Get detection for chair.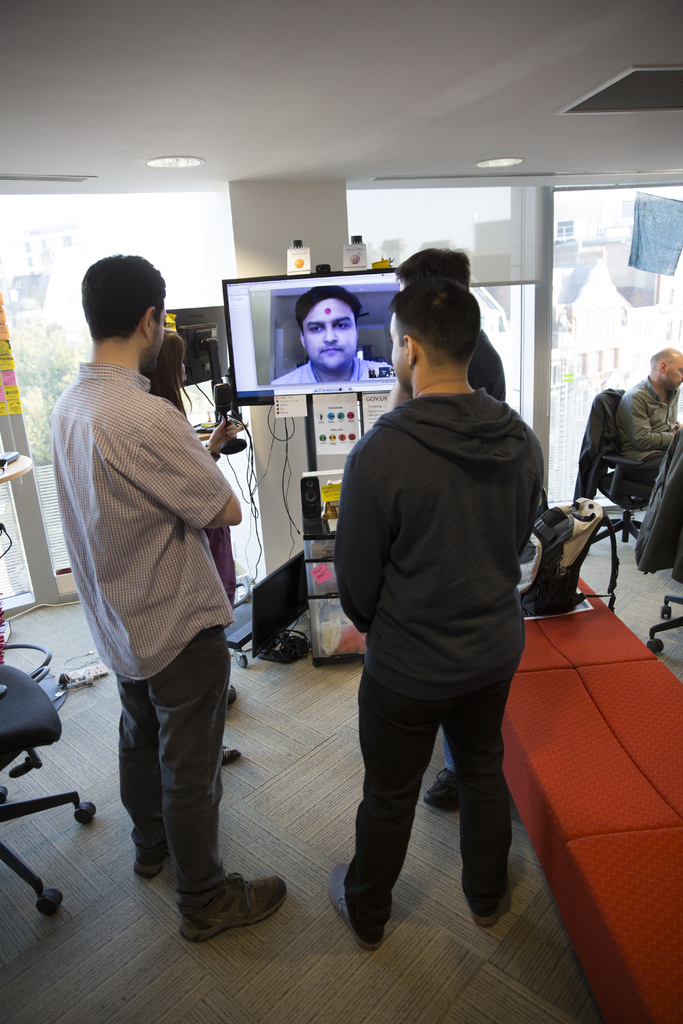
Detection: <box>647,429,682,659</box>.
